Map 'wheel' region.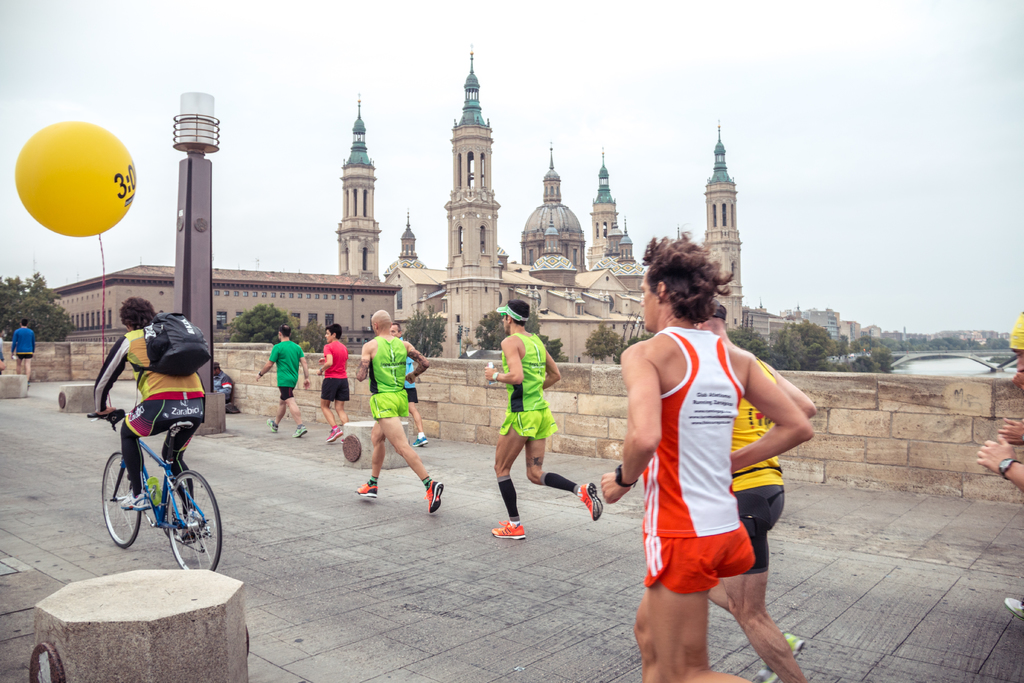
Mapped to (99, 456, 136, 554).
